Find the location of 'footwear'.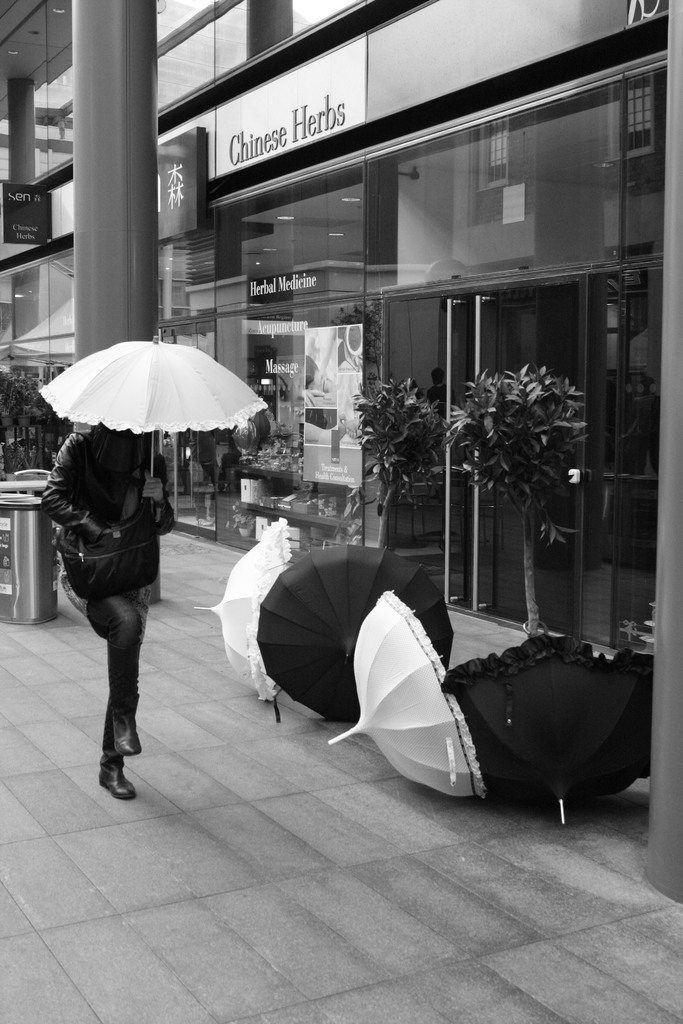
Location: rect(115, 691, 143, 758).
